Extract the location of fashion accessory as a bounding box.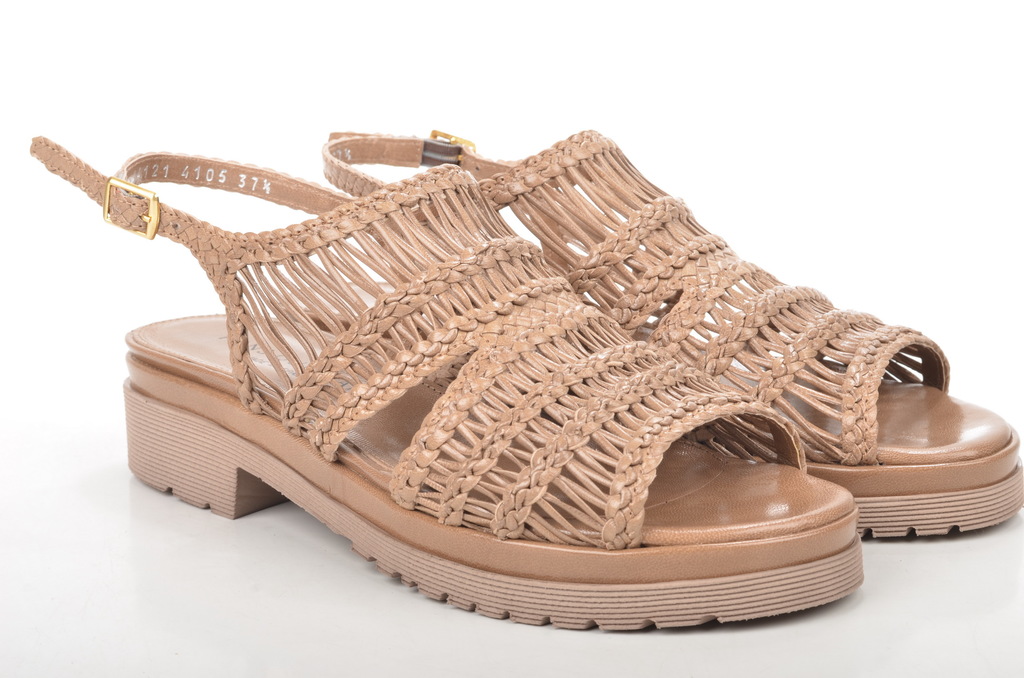
314 129 1023 538.
